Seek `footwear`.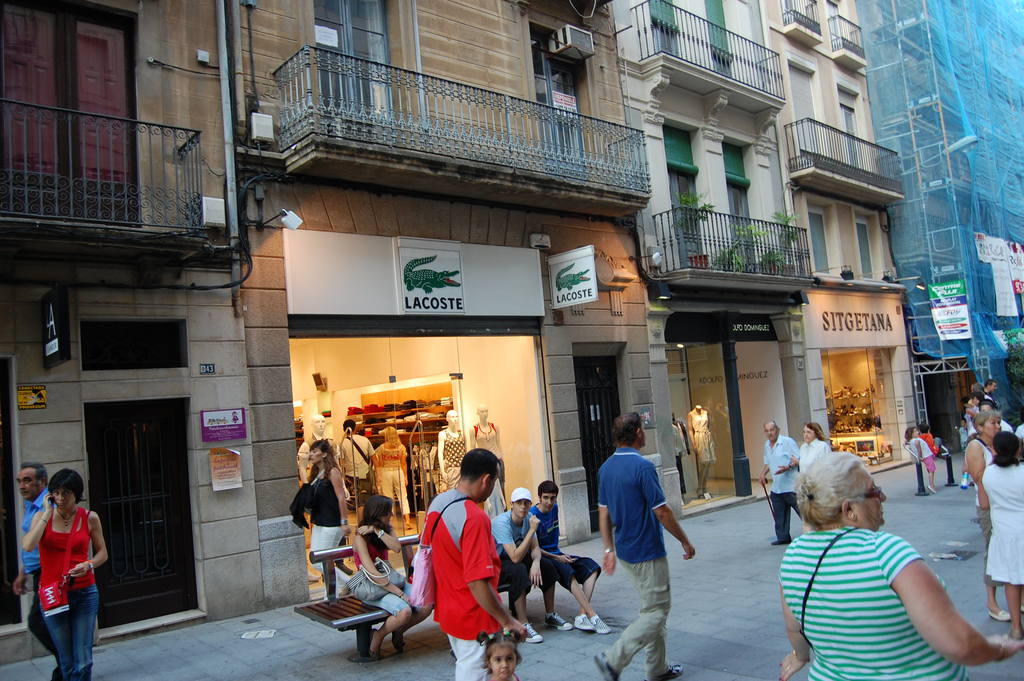
locate(388, 628, 403, 653).
